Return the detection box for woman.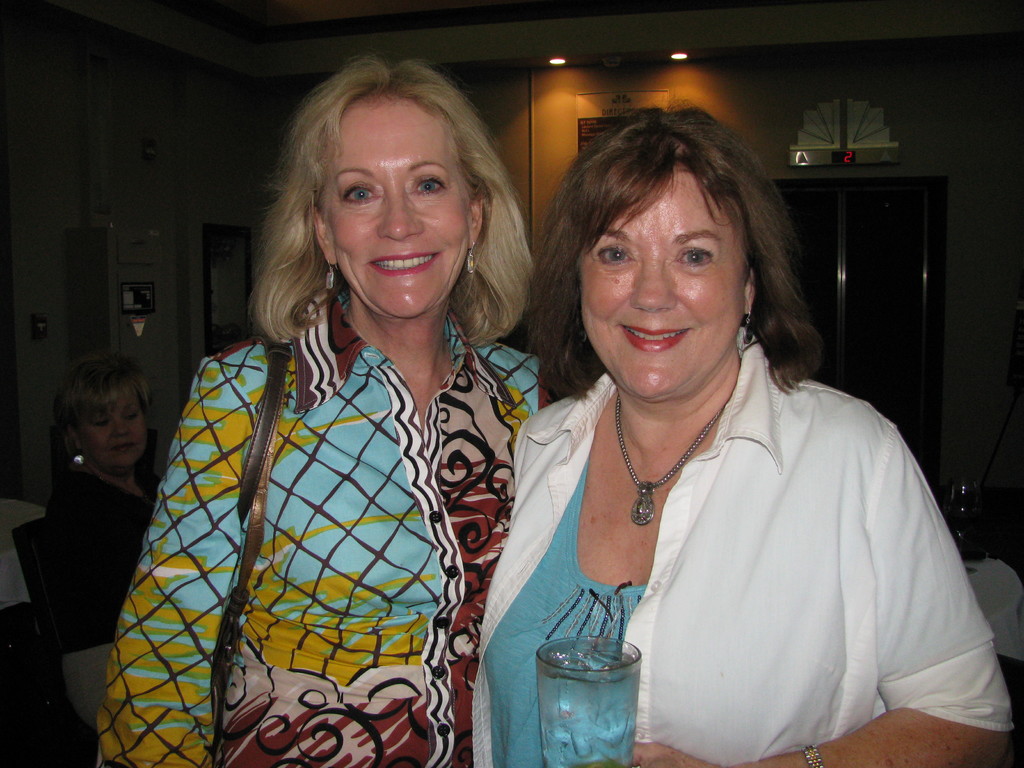
x1=35 y1=340 x2=170 y2=767.
